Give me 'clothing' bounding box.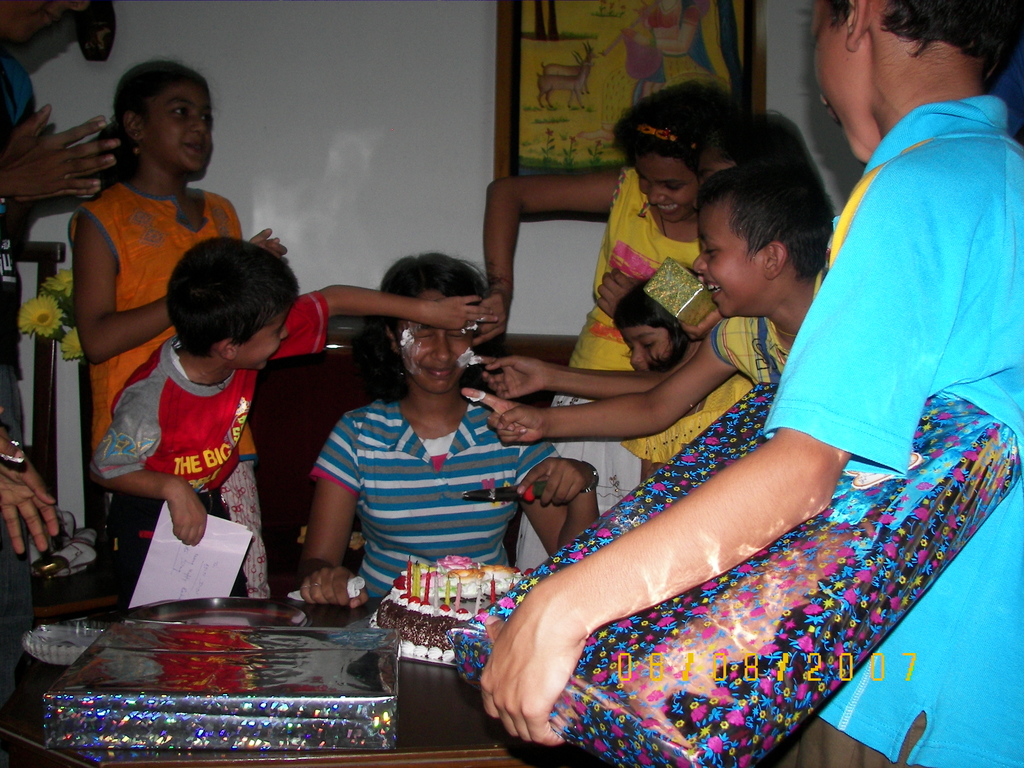
758,94,1023,767.
